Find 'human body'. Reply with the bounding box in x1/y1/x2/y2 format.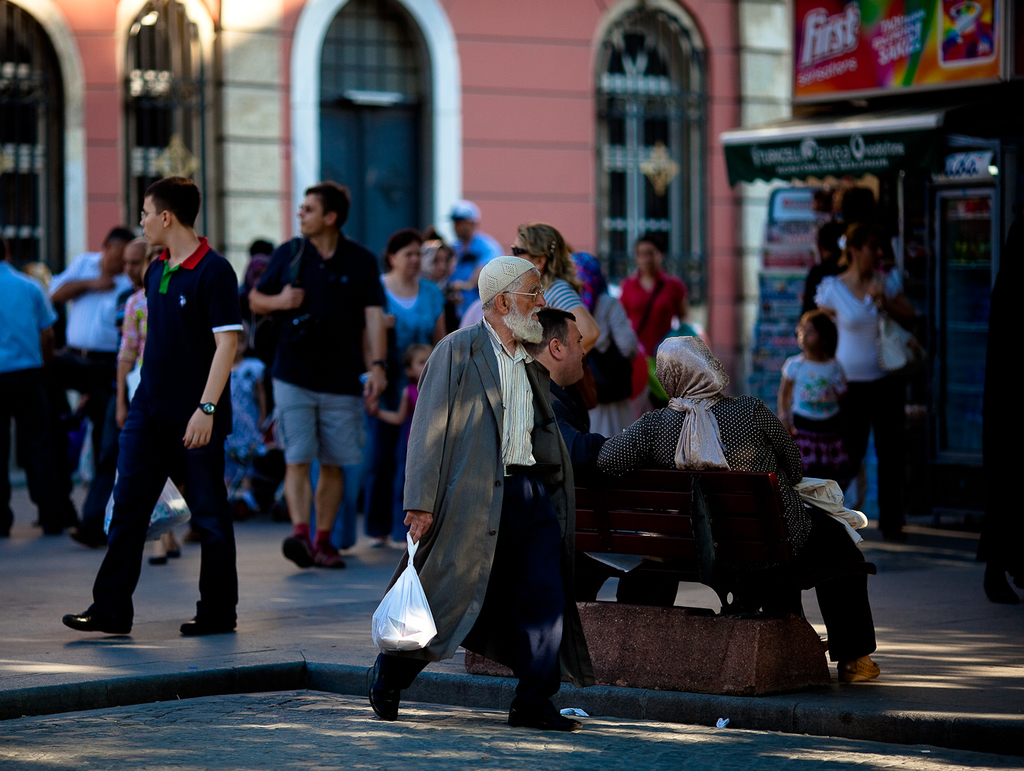
515/225/601/356.
